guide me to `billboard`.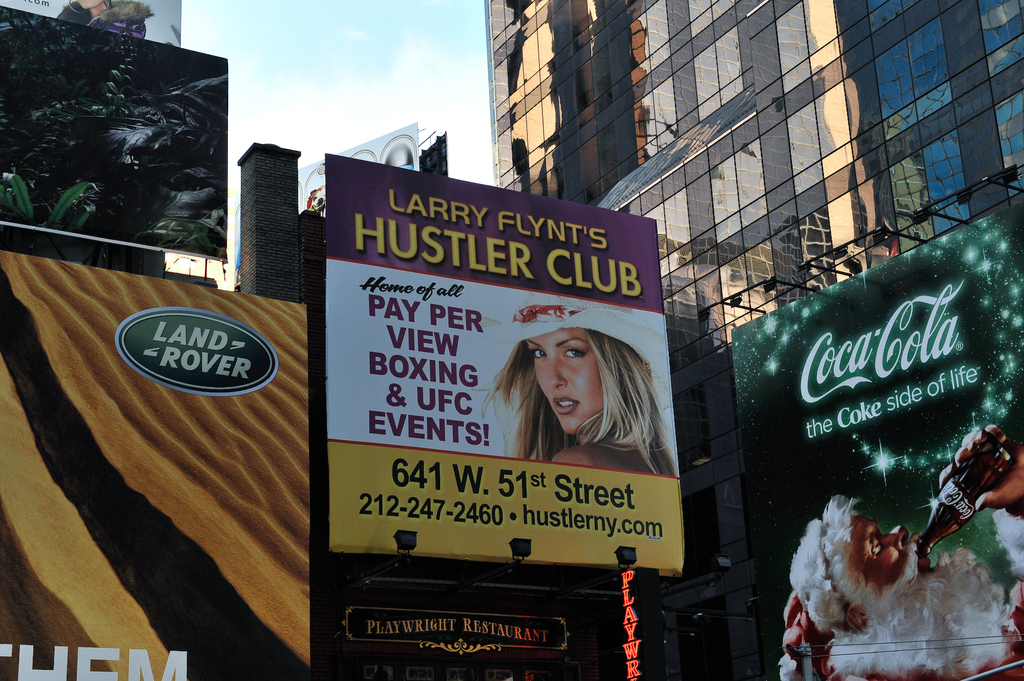
Guidance: left=294, top=118, right=420, bottom=216.
